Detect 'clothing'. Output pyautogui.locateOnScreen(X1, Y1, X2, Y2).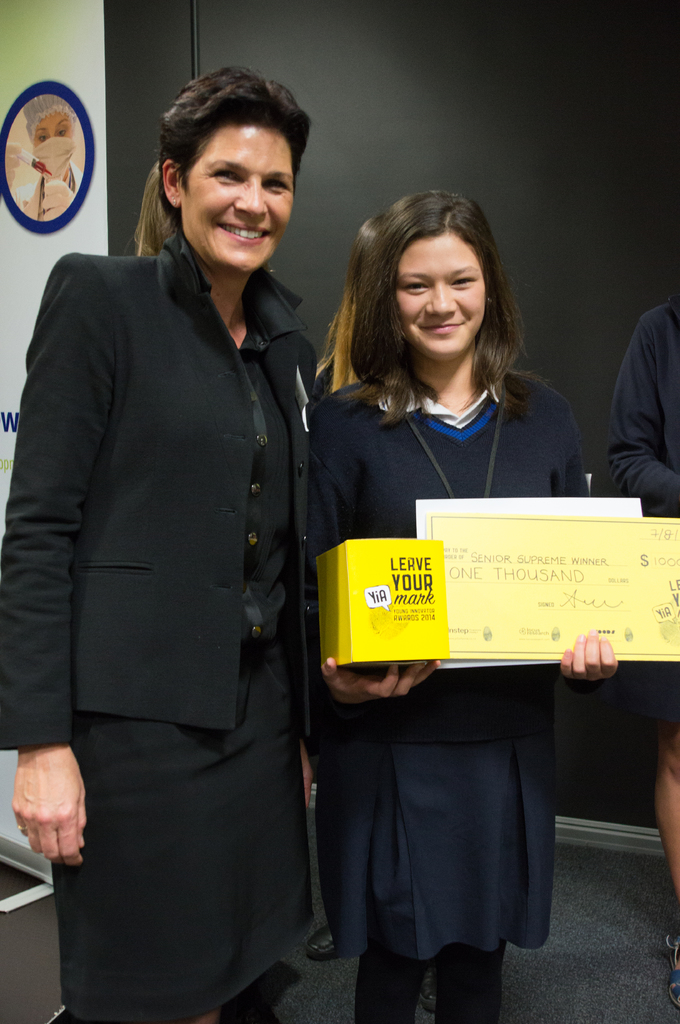
pyautogui.locateOnScreen(619, 300, 674, 834).
